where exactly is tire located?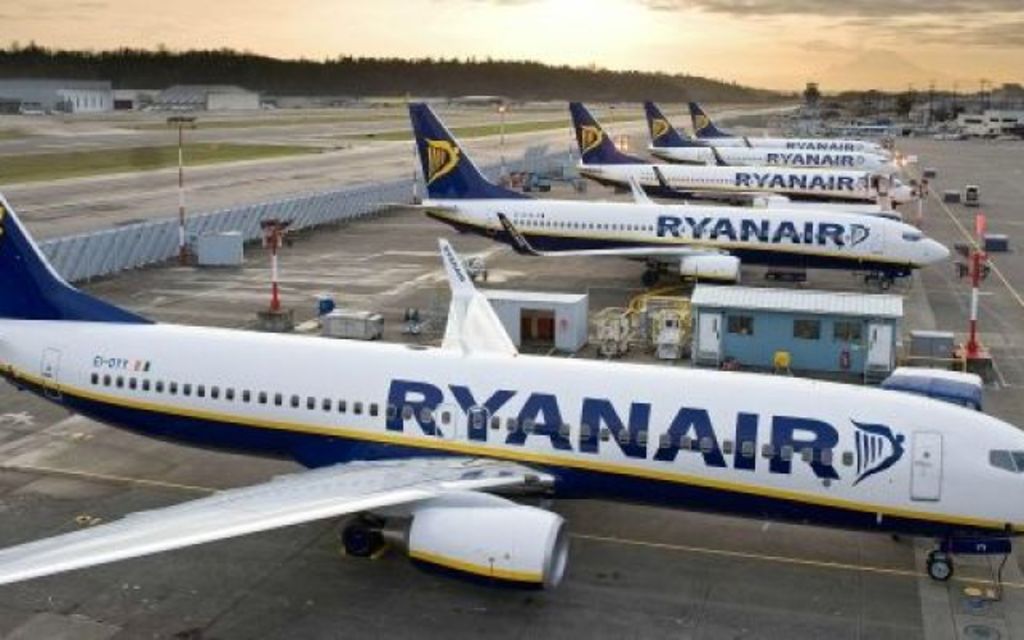
Its bounding box is locate(858, 267, 874, 291).
